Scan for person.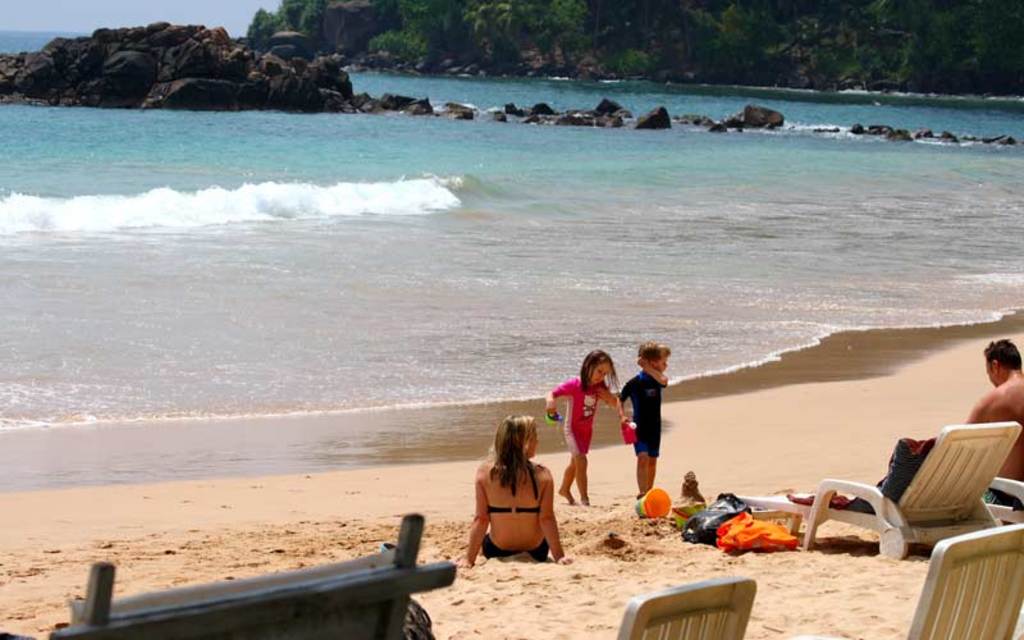
Scan result: <box>460,416,572,567</box>.
